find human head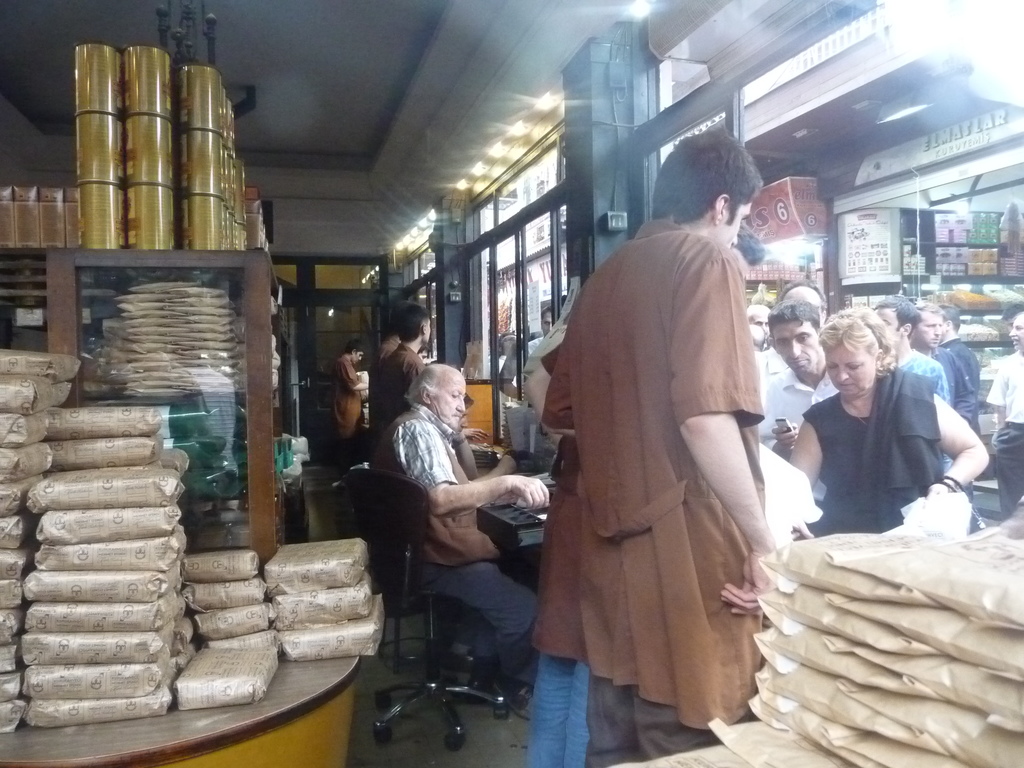
pyautogui.locateOnScreen(744, 305, 771, 346)
